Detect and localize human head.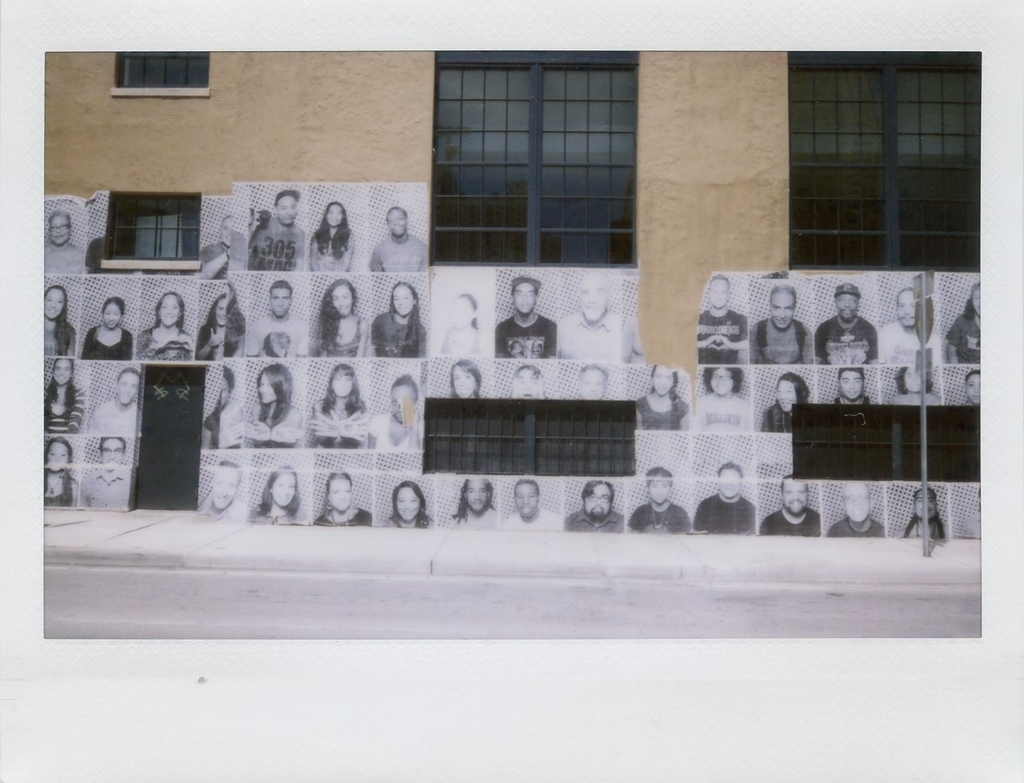
Localized at Rect(513, 275, 544, 317).
